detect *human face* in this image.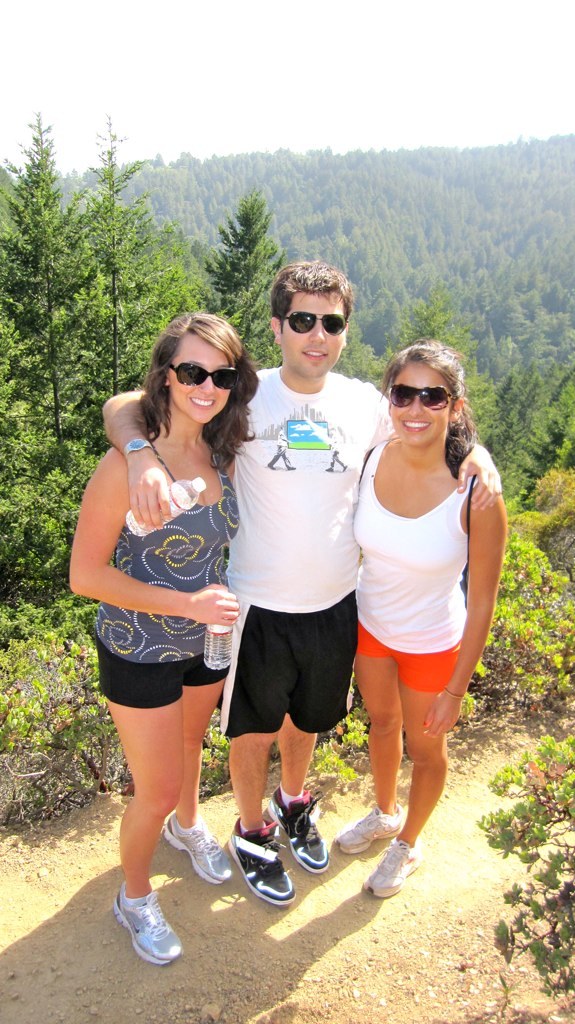
Detection: <box>393,361,452,450</box>.
